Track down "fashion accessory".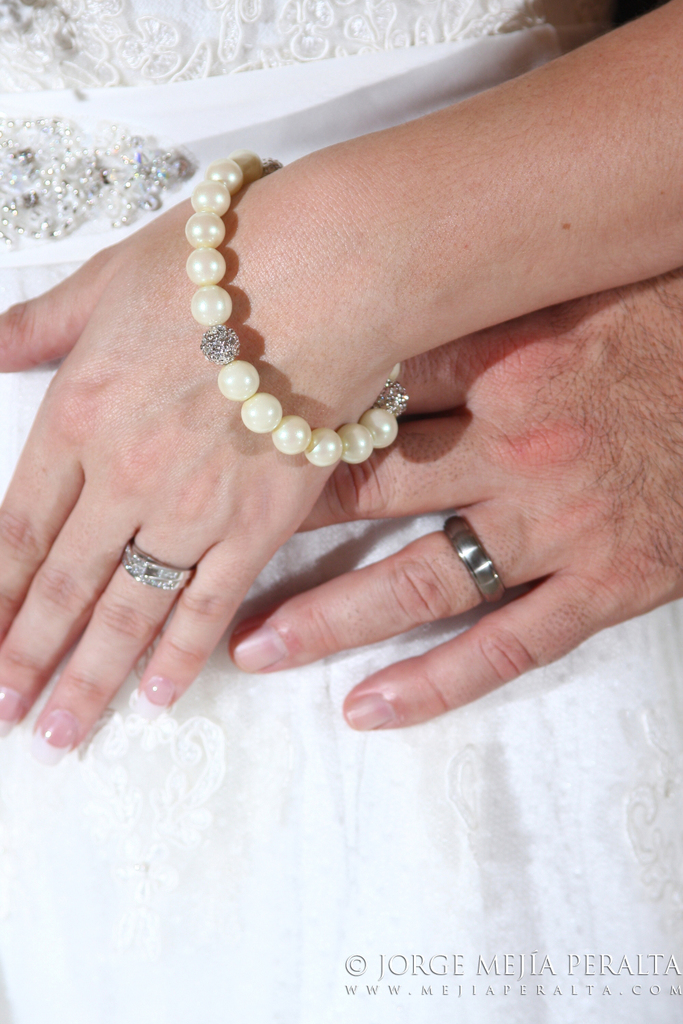
Tracked to rect(122, 539, 195, 593).
